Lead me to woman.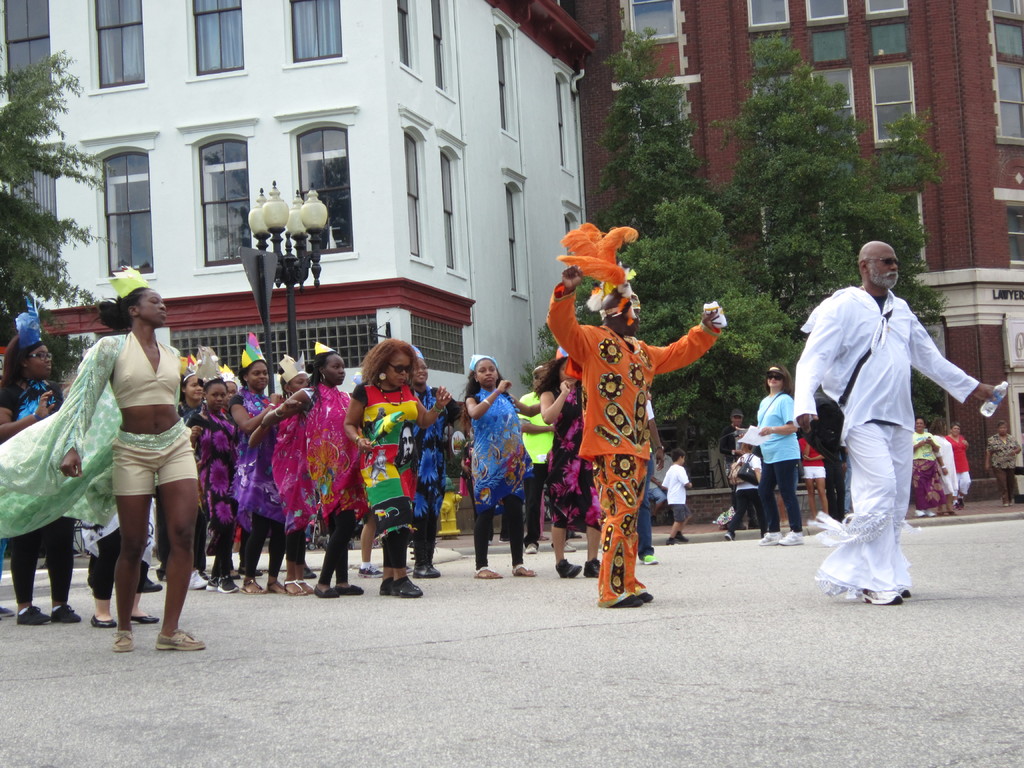
Lead to x1=980 y1=412 x2=1022 y2=506.
